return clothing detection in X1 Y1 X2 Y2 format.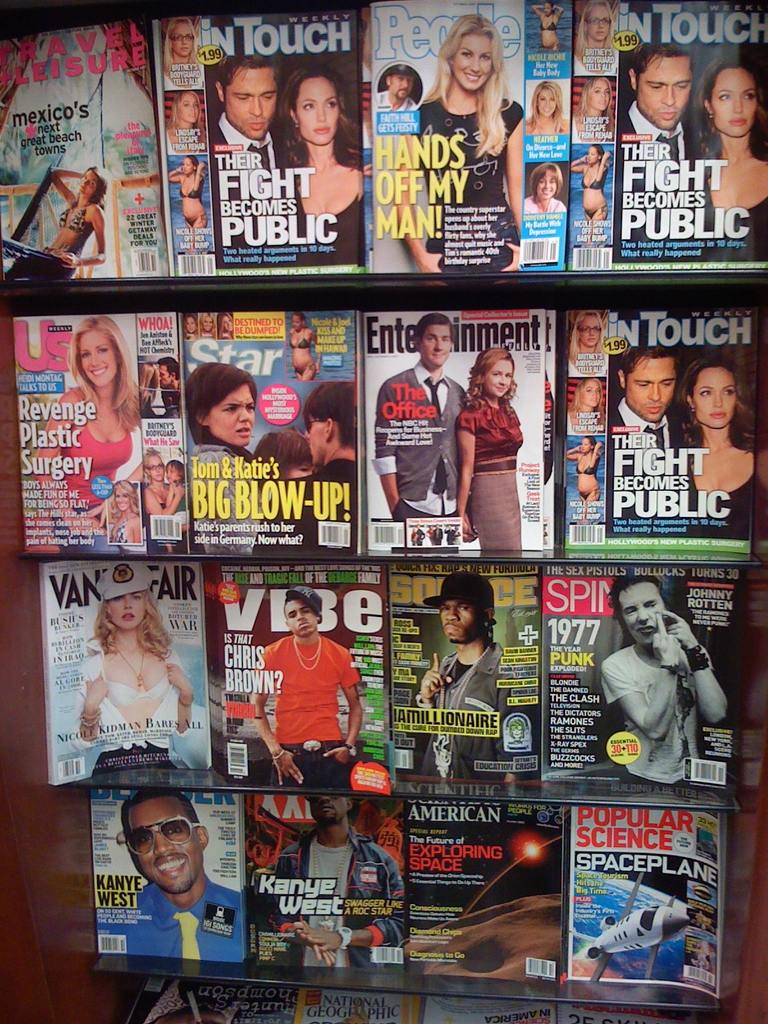
604 399 689 534.
